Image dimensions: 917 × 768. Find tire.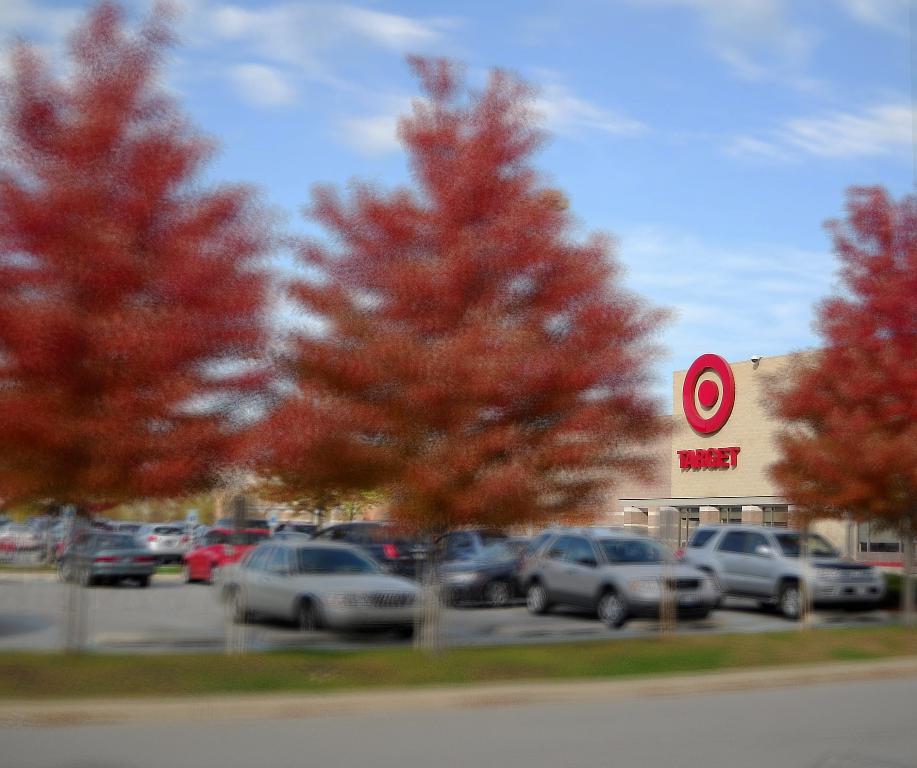
pyautogui.locateOnScreen(60, 556, 75, 584).
